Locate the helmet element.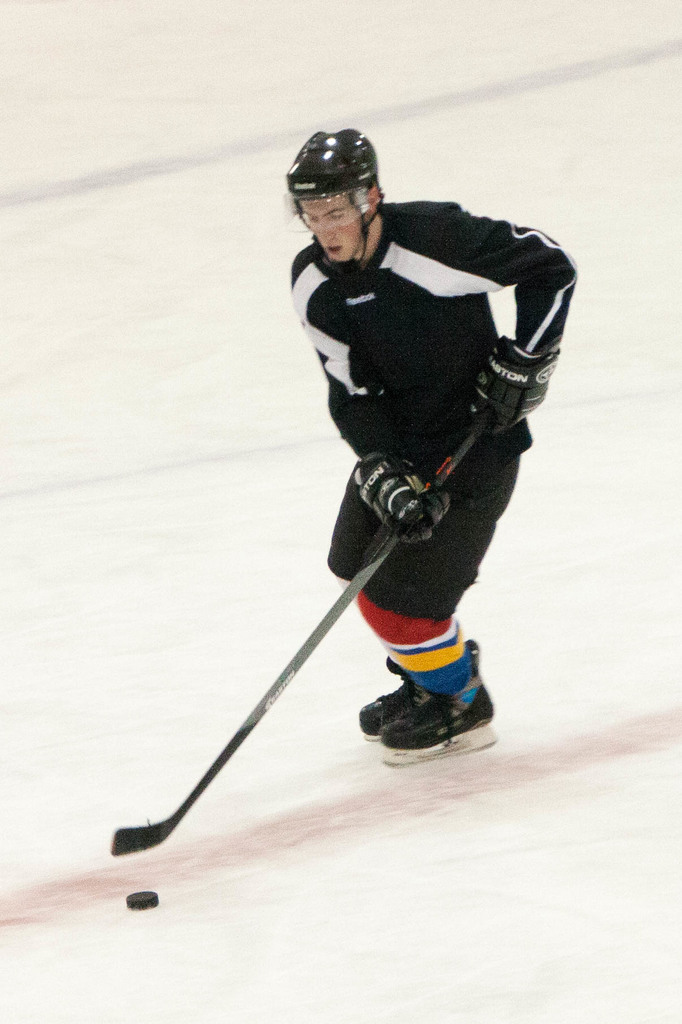
Element bbox: {"left": 286, "top": 124, "right": 397, "bottom": 263}.
